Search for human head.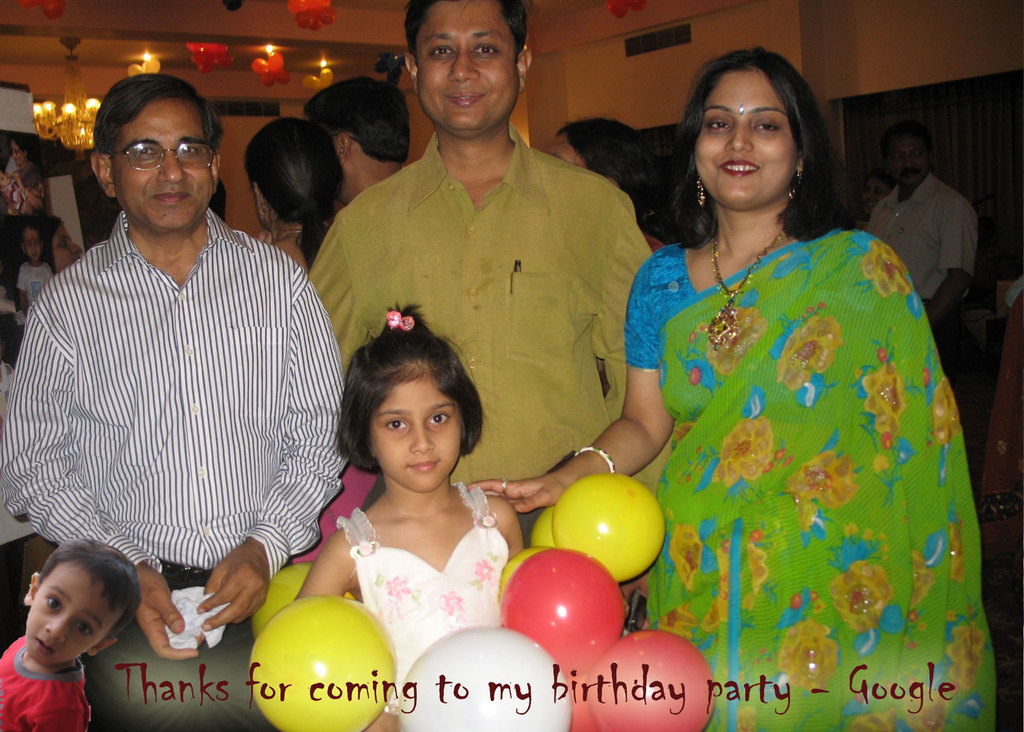
Found at x1=0, y1=171, x2=12, y2=192.
